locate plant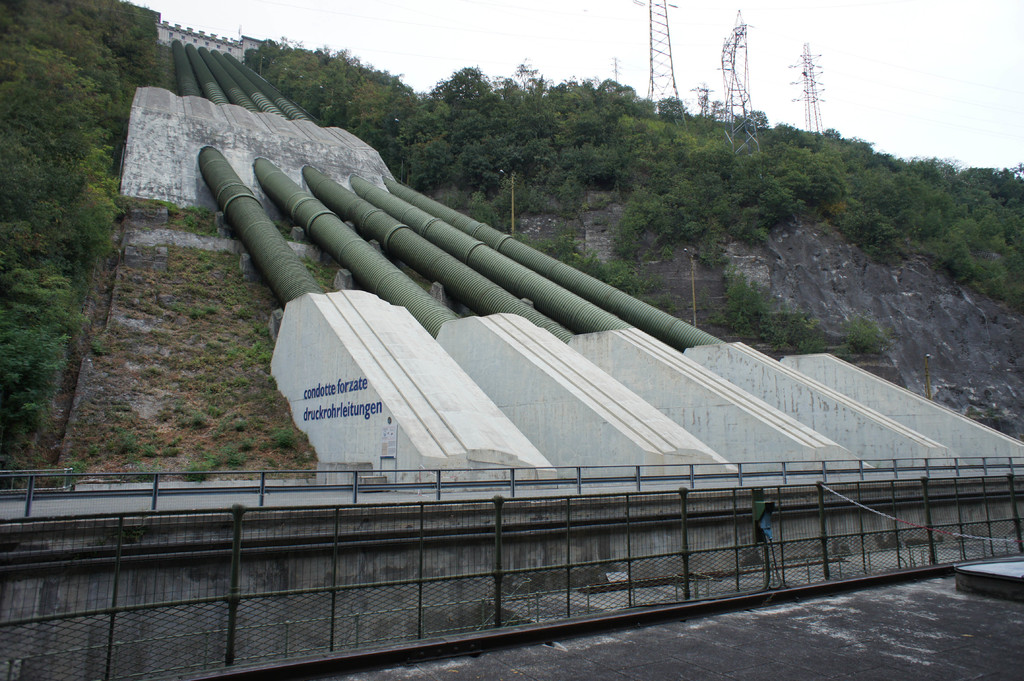
(210,407,225,417)
